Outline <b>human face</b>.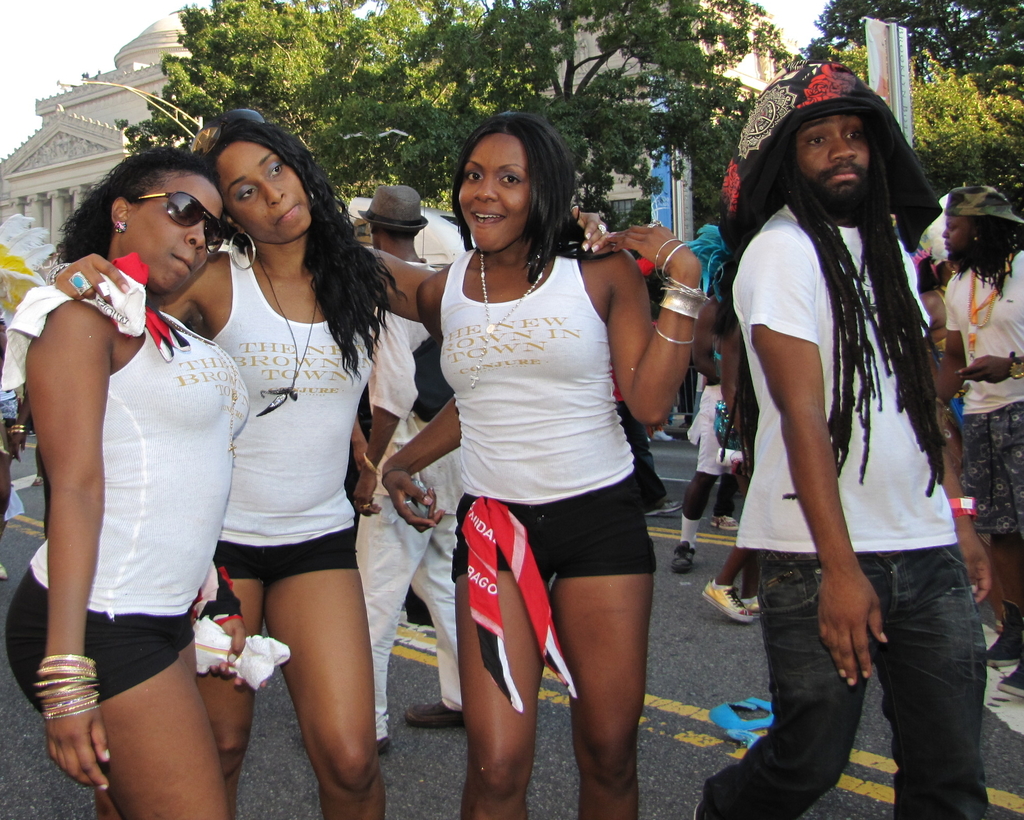
Outline: detection(948, 214, 973, 252).
